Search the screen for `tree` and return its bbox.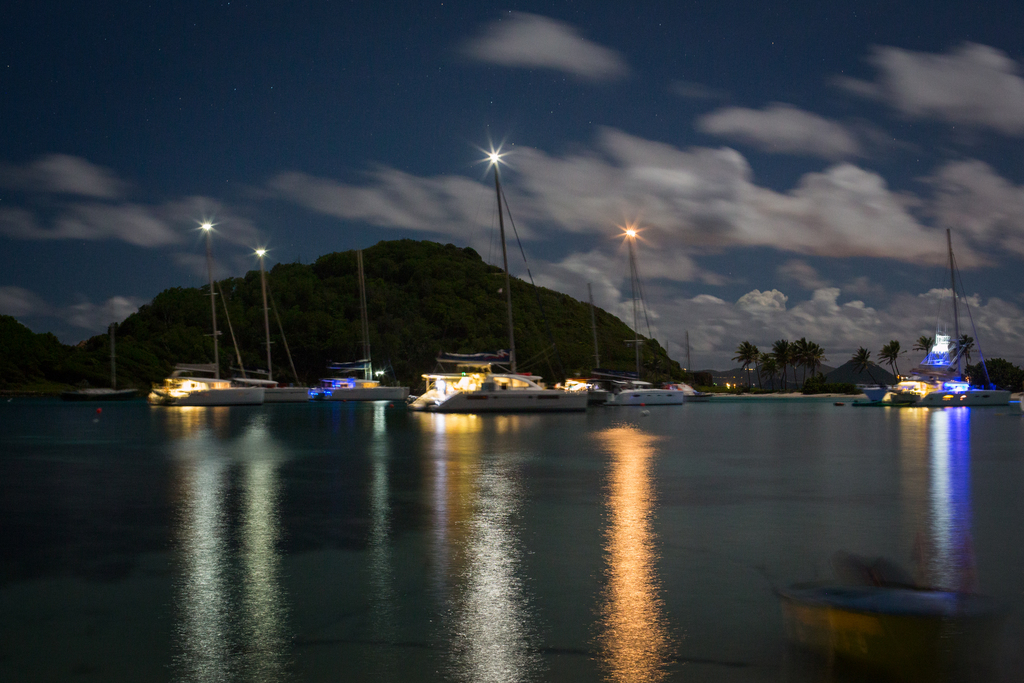
Found: [918,338,935,369].
